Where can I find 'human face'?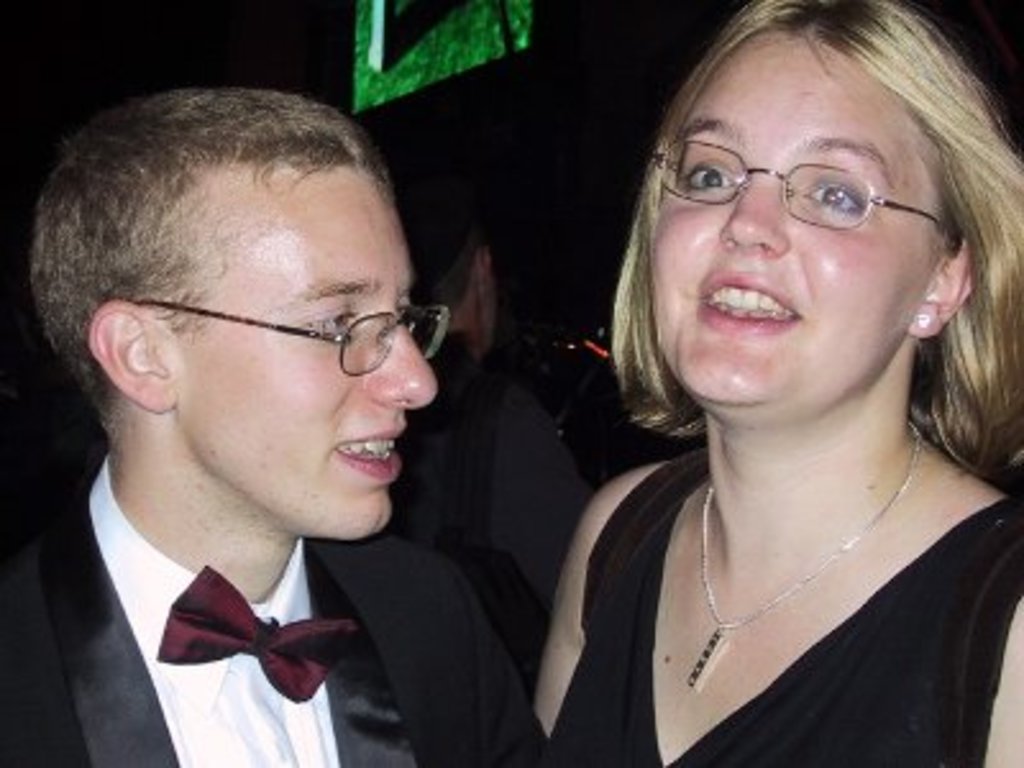
You can find it at crop(650, 36, 942, 397).
